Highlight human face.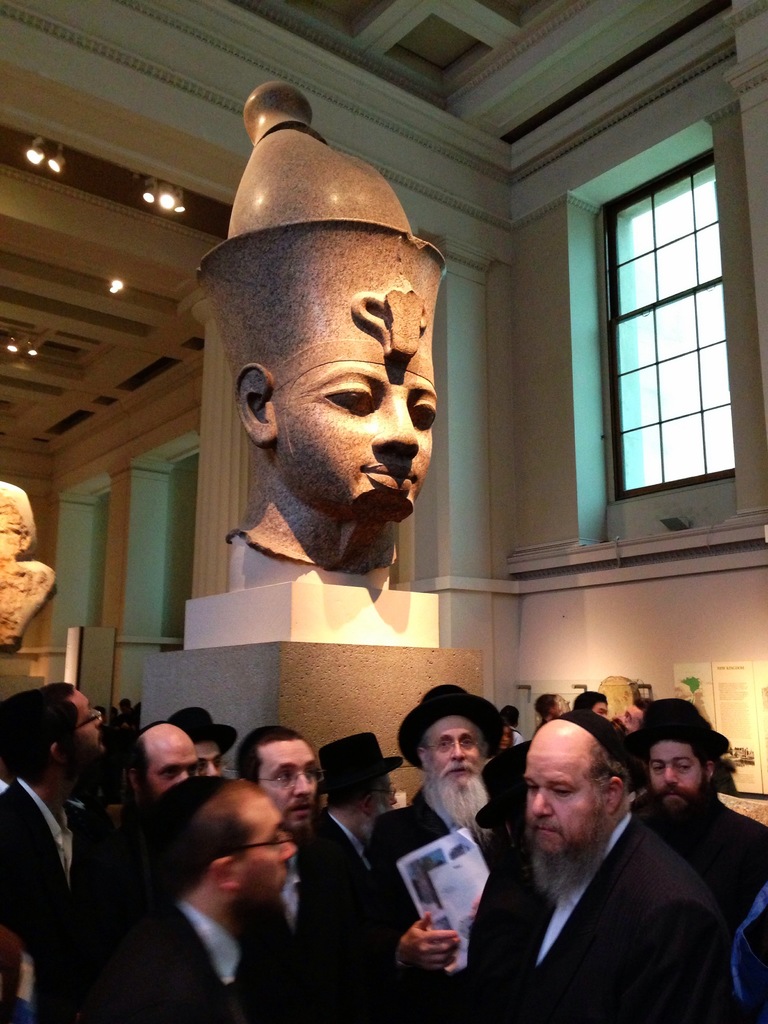
Highlighted region: box(651, 740, 707, 807).
